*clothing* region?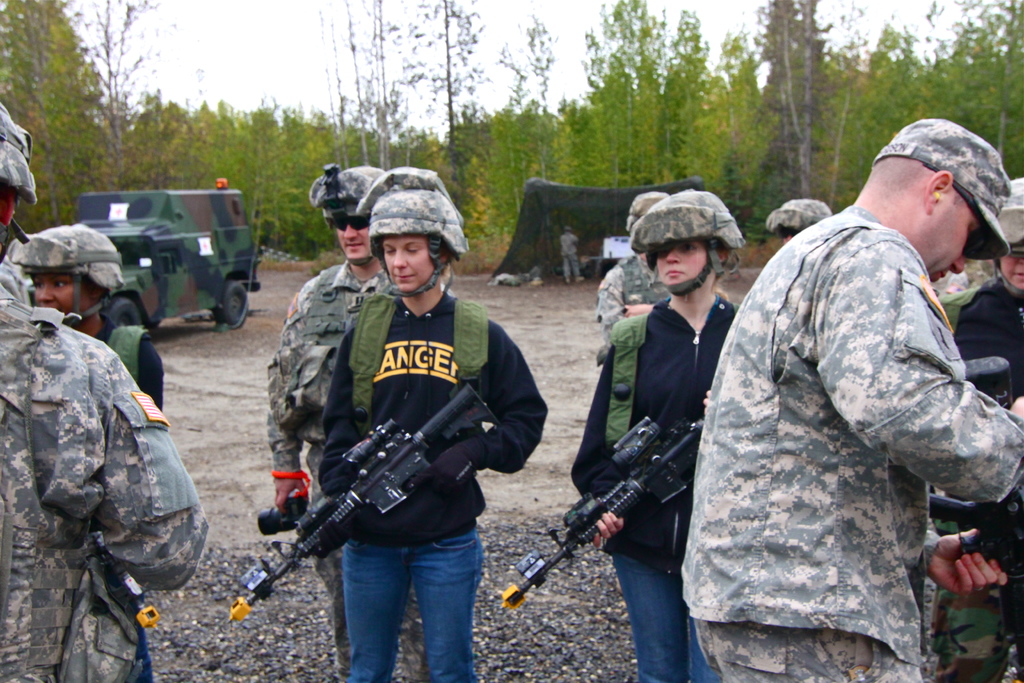
927,276,1023,678
